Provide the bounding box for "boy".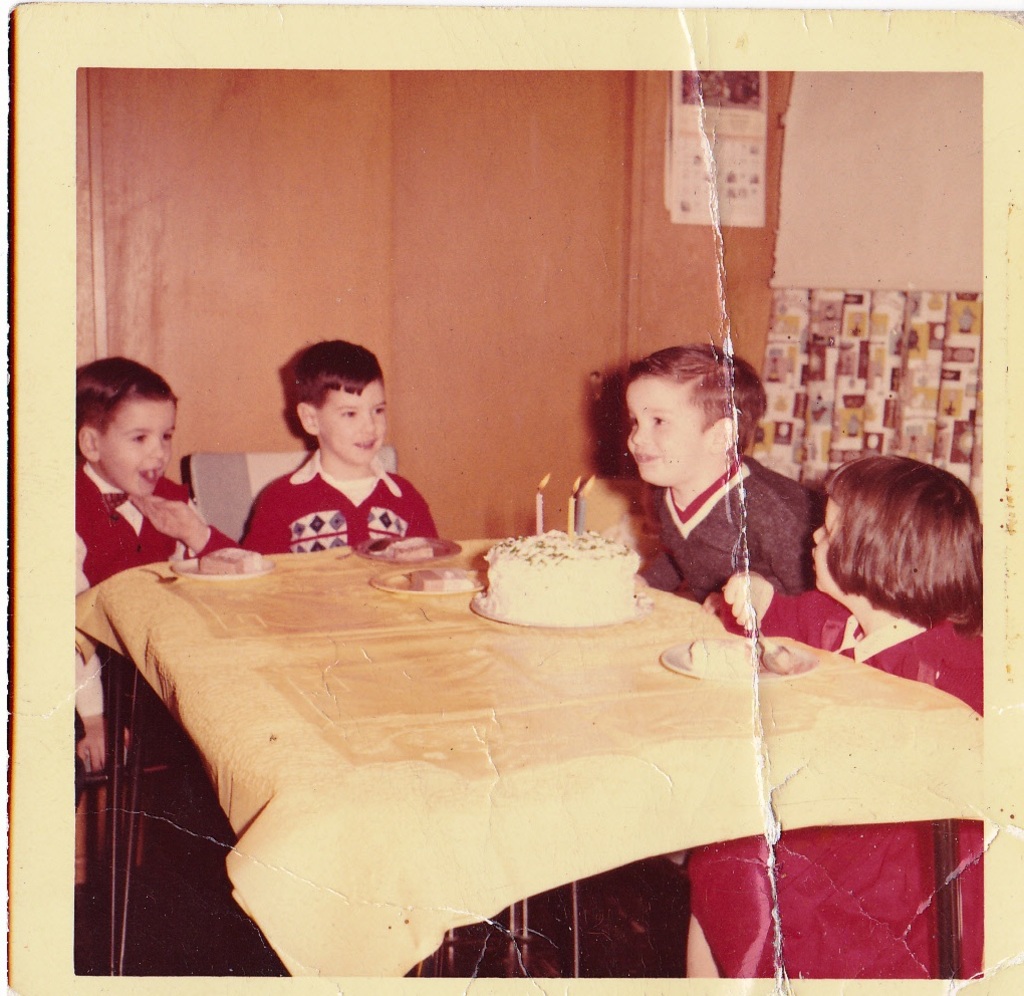
bbox=(74, 357, 201, 898).
